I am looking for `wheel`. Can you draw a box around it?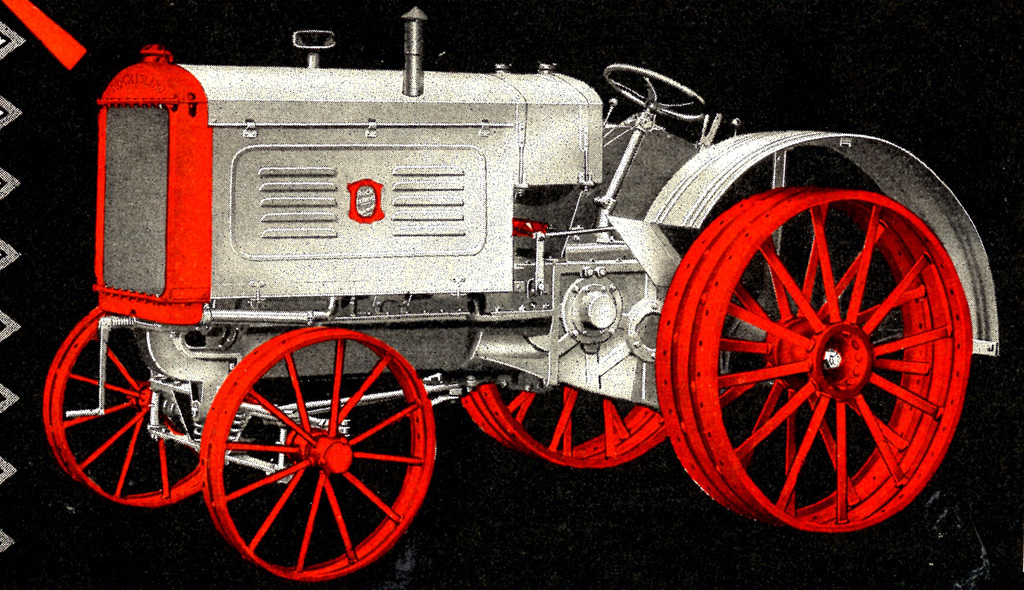
Sure, the bounding box is pyautogui.locateOnScreen(599, 61, 715, 122).
